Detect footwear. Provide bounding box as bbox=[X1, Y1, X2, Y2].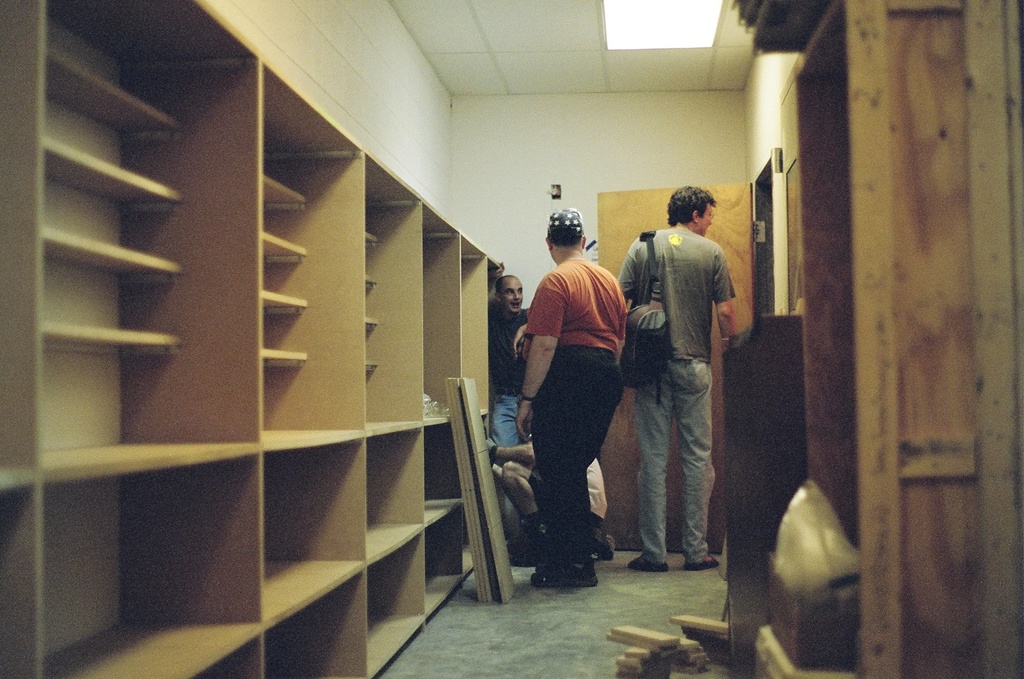
bbox=[679, 559, 720, 572].
